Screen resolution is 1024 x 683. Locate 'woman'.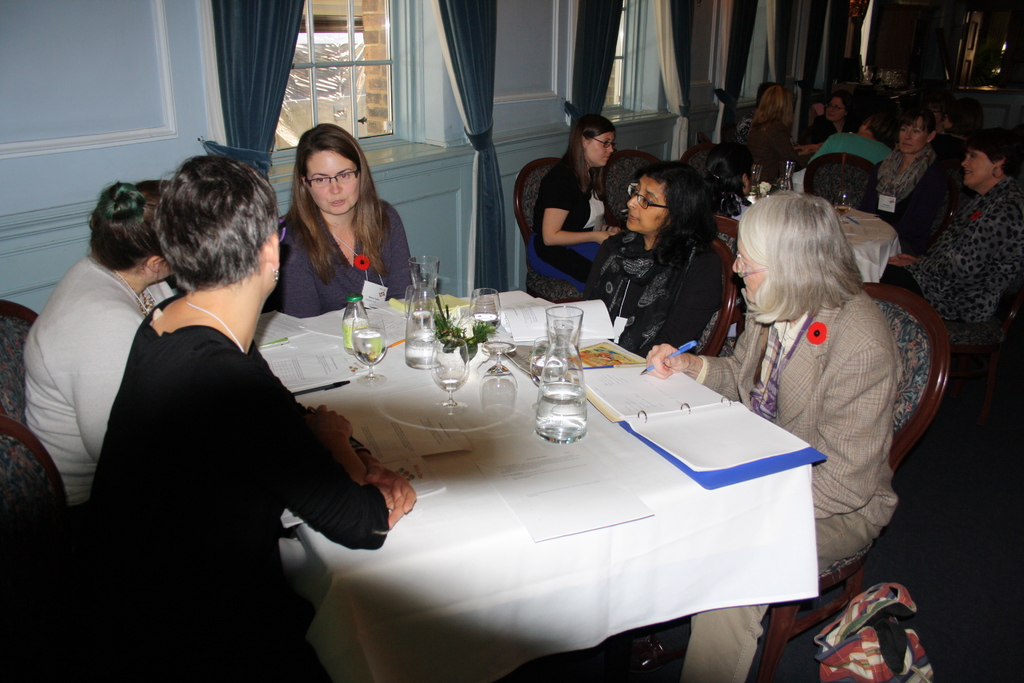
(539,113,628,284).
